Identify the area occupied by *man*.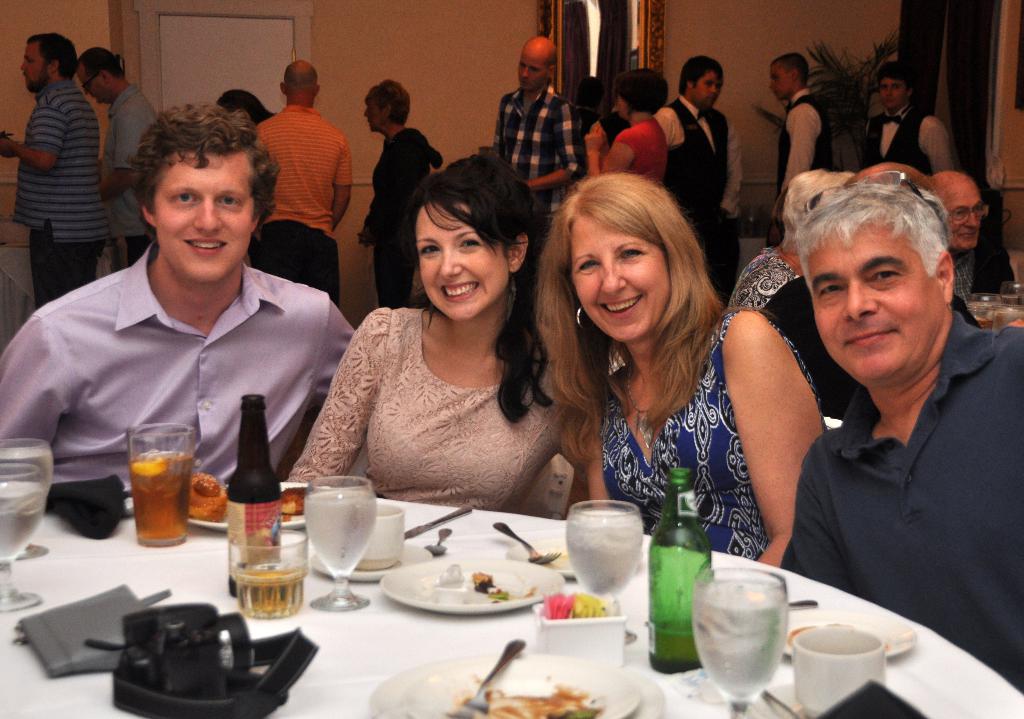
Area: left=351, top=70, right=447, bottom=317.
